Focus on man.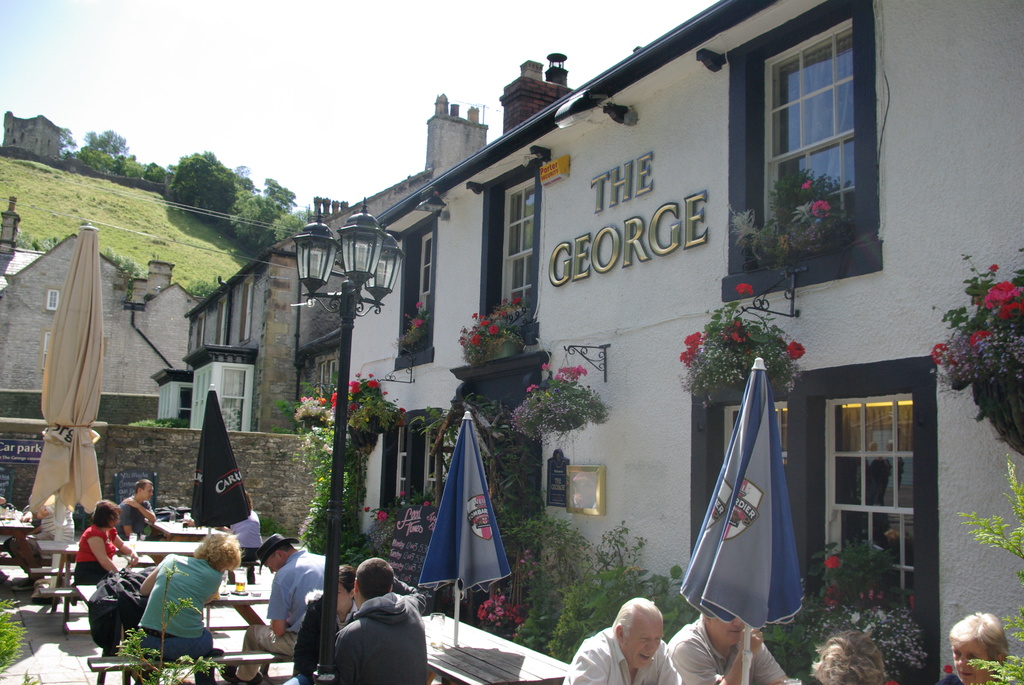
Focused at 666:602:789:680.
